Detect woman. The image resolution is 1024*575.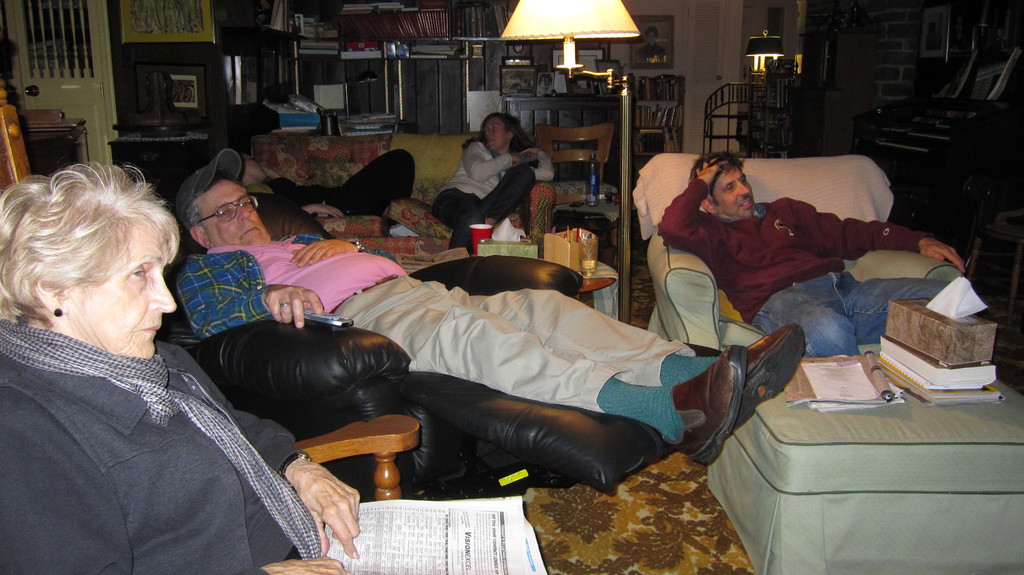
l=0, t=162, r=359, b=574.
